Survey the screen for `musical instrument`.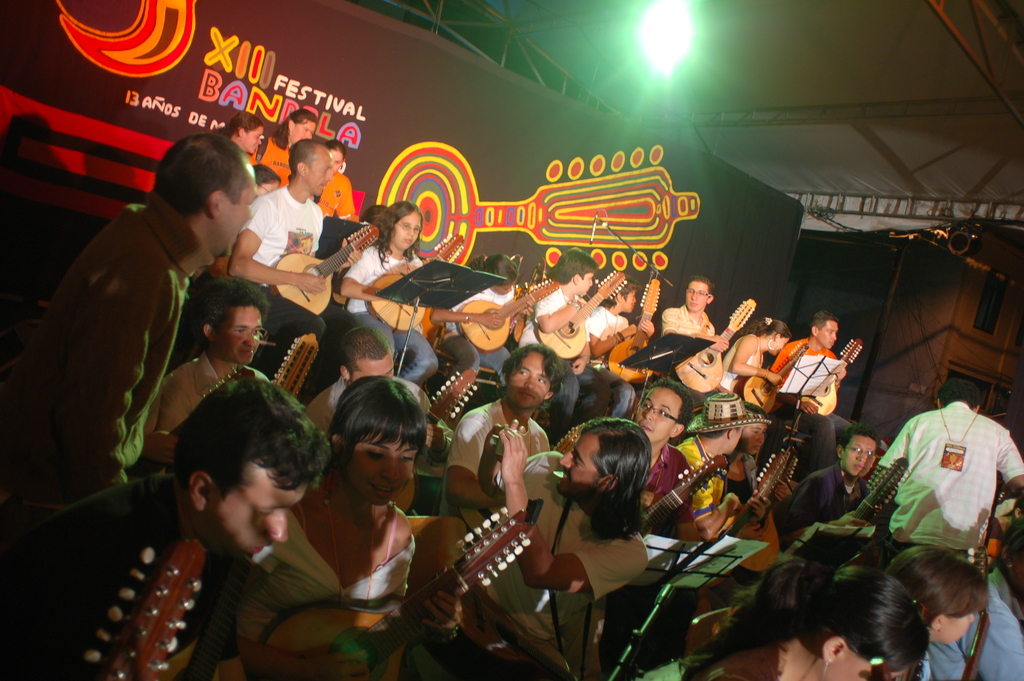
Survey found: 464, 268, 559, 350.
